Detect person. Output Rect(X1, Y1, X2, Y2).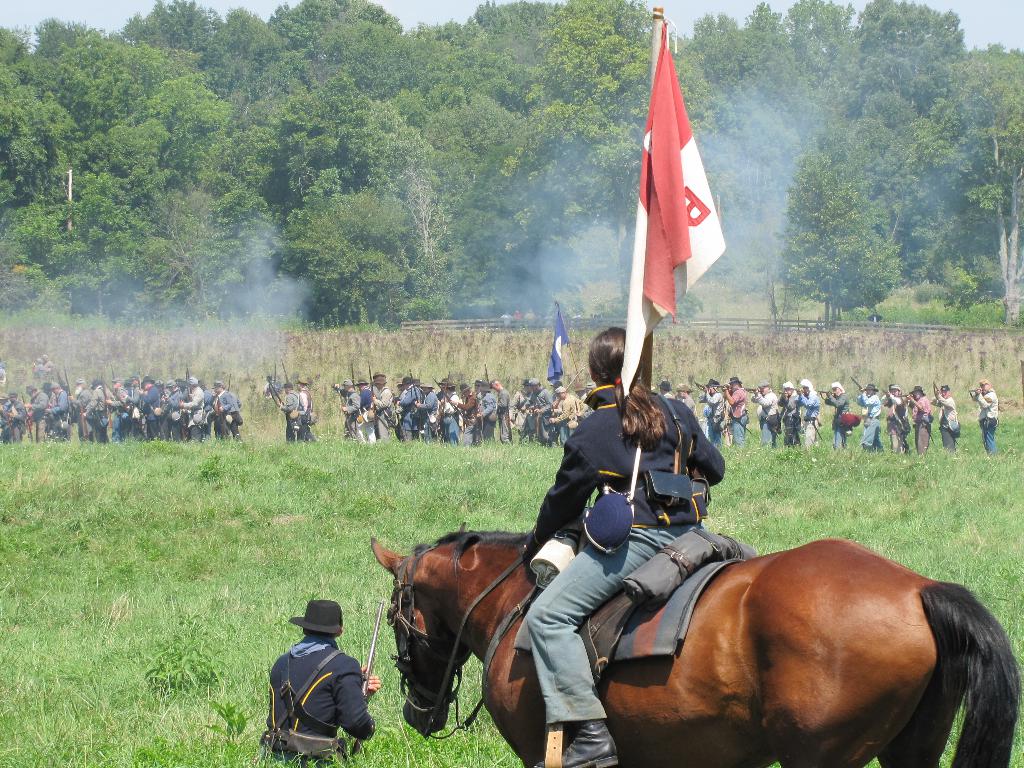
Rect(971, 377, 1002, 448).
